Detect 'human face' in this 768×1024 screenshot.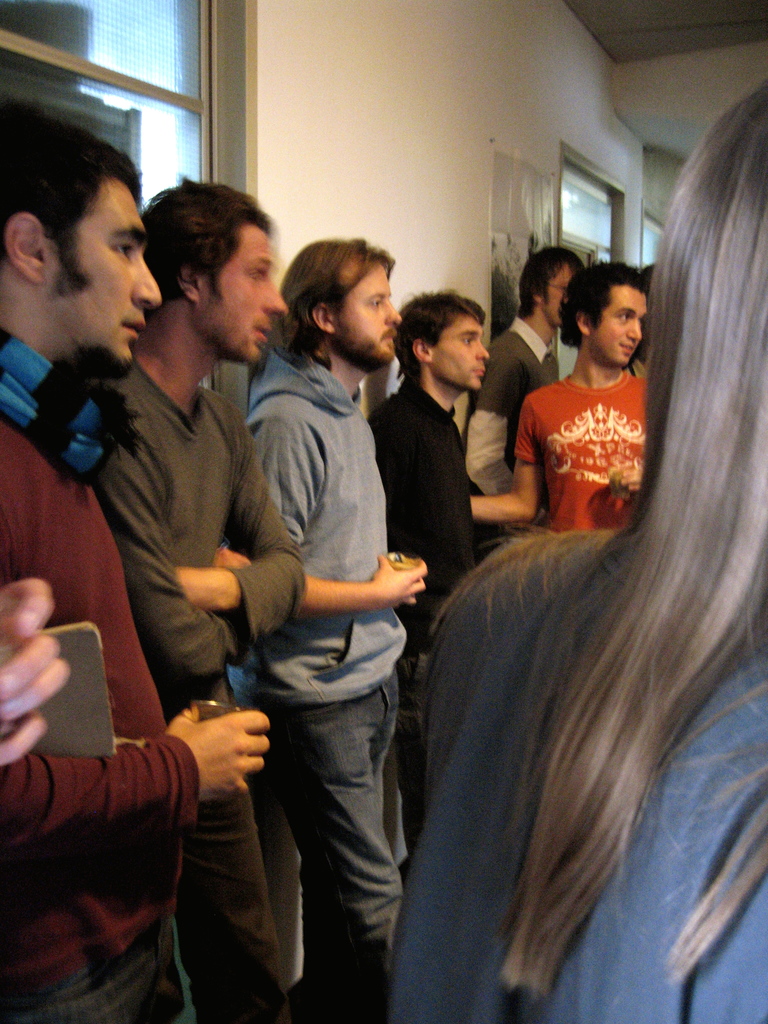
Detection: bbox(192, 221, 289, 362).
